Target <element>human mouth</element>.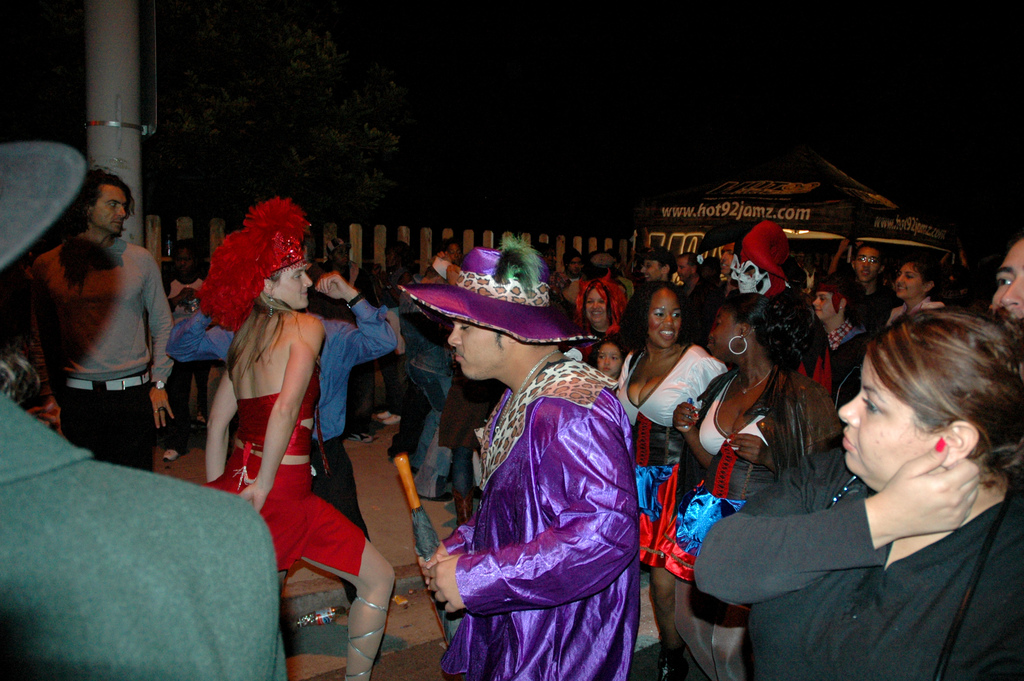
Target region: region(300, 289, 309, 299).
